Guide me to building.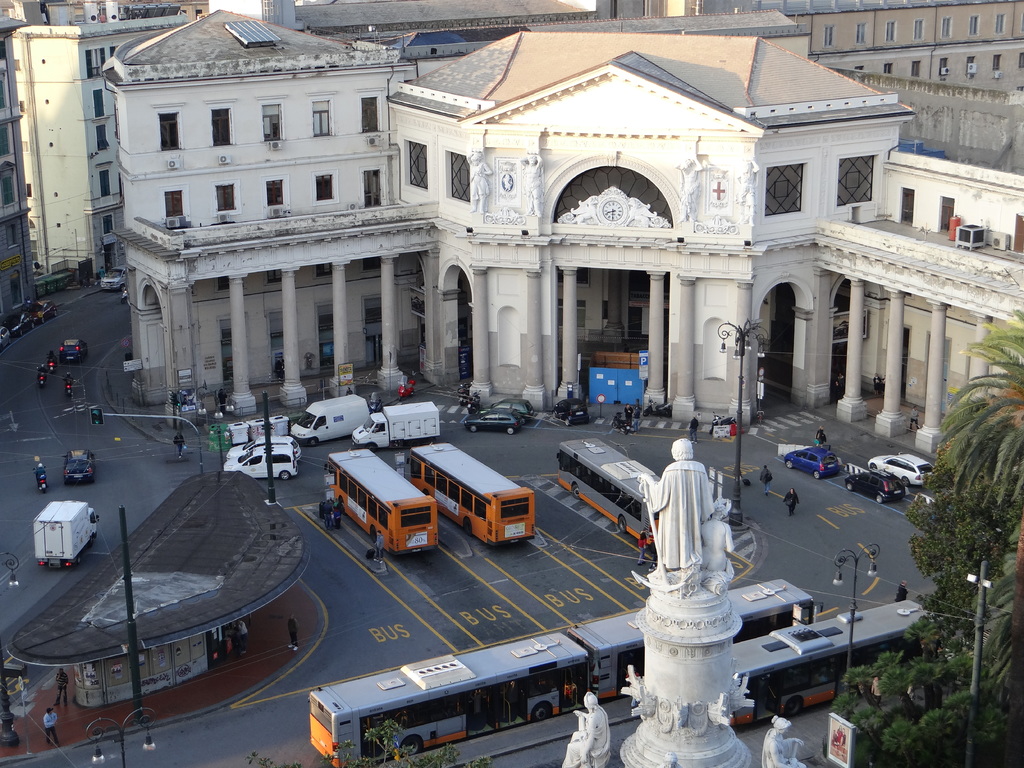
Guidance: [0,13,38,302].
